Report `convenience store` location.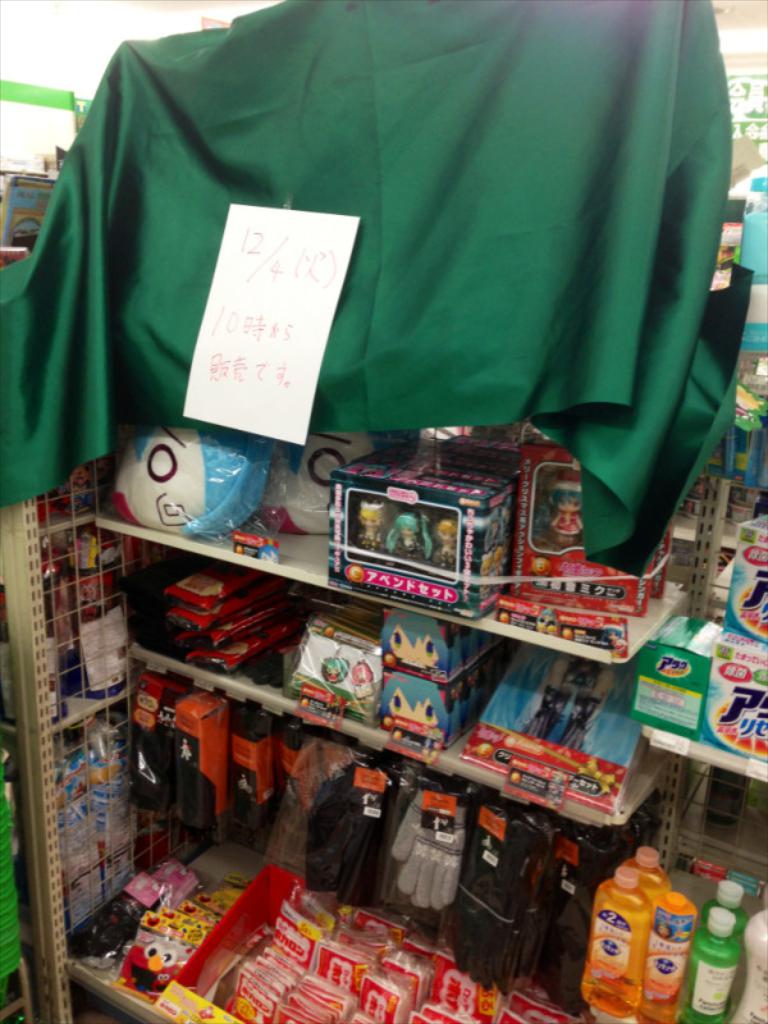
Report: 29 0 762 1015.
